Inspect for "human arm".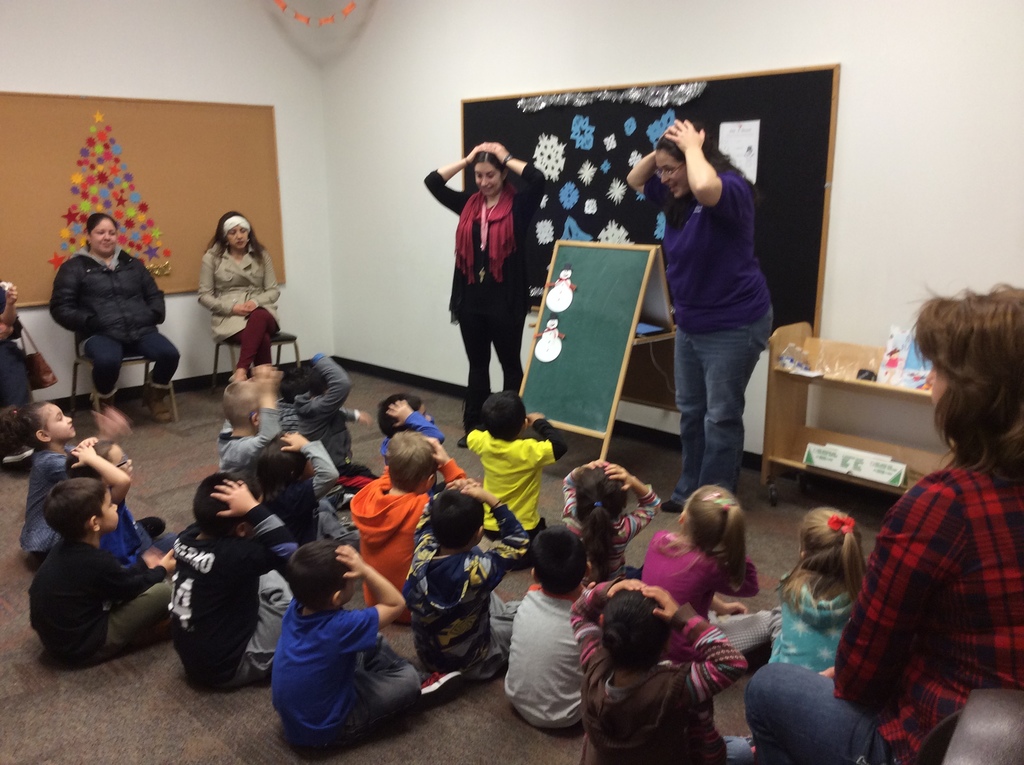
Inspection: {"x1": 641, "y1": 578, "x2": 755, "y2": 710}.
